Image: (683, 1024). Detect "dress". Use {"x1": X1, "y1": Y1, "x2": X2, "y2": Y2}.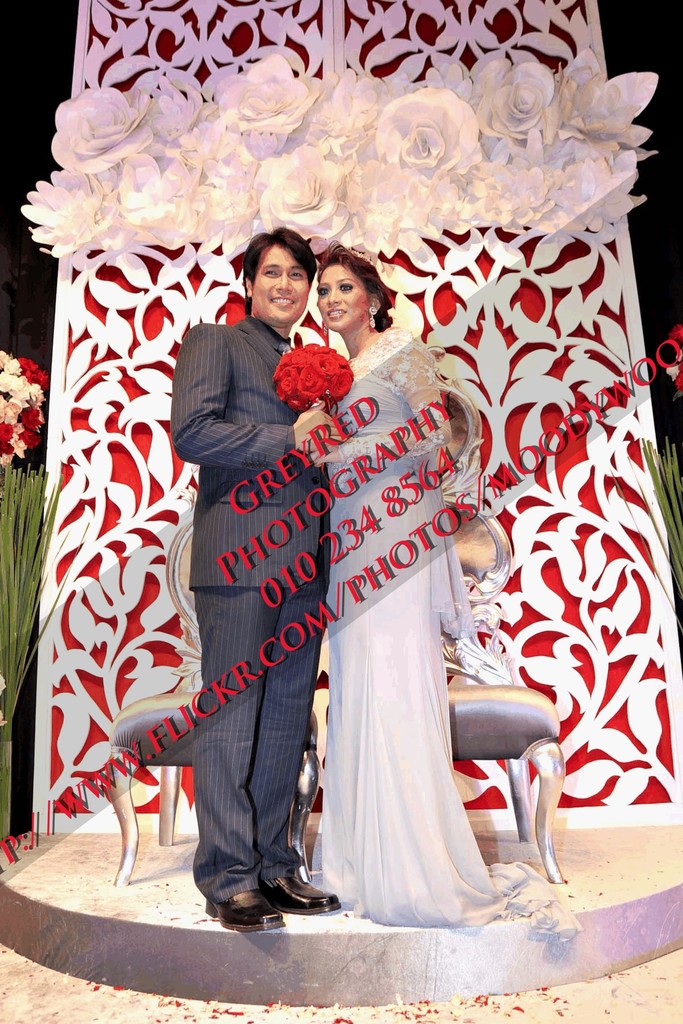
{"x1": 325, "y1": 326, "x2": 580, "y2": 941}.
